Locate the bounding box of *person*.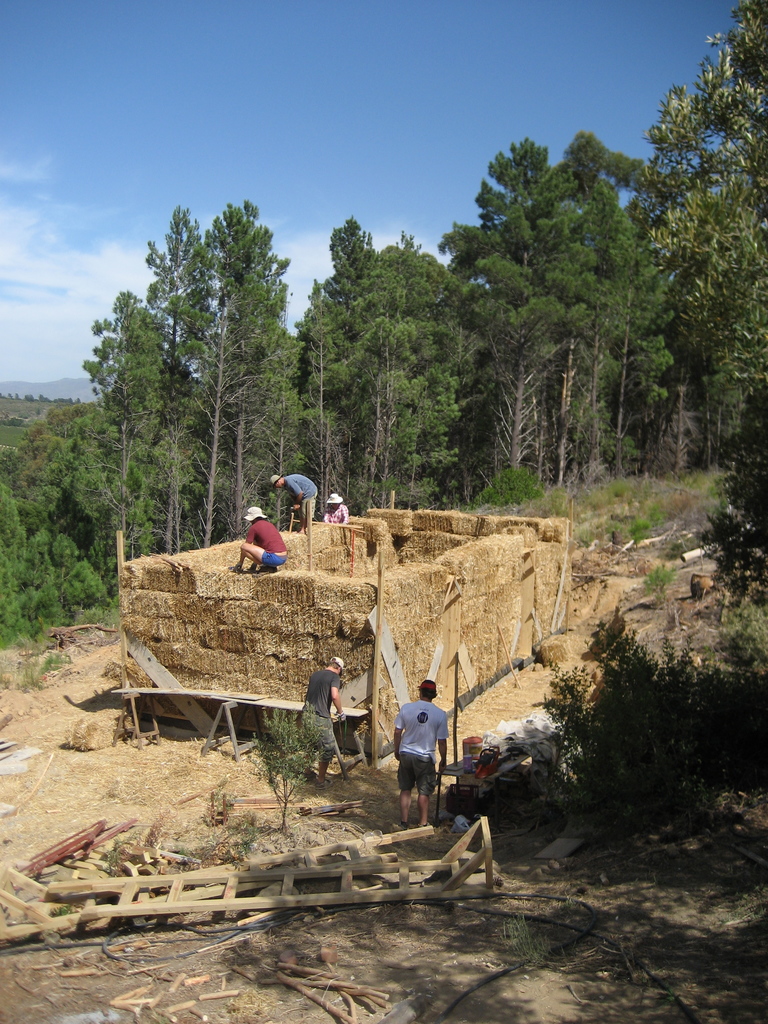
Bounding box: 394,676,451,829.
